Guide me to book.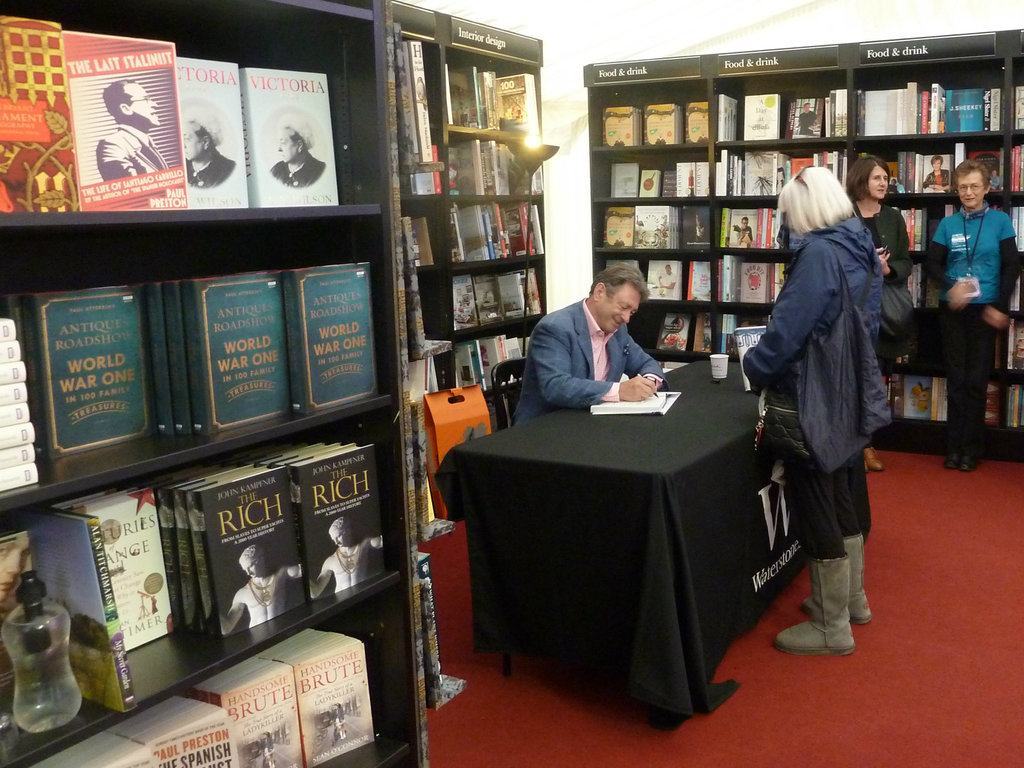
Guidance: detection(975, 150, 1005, 193).
